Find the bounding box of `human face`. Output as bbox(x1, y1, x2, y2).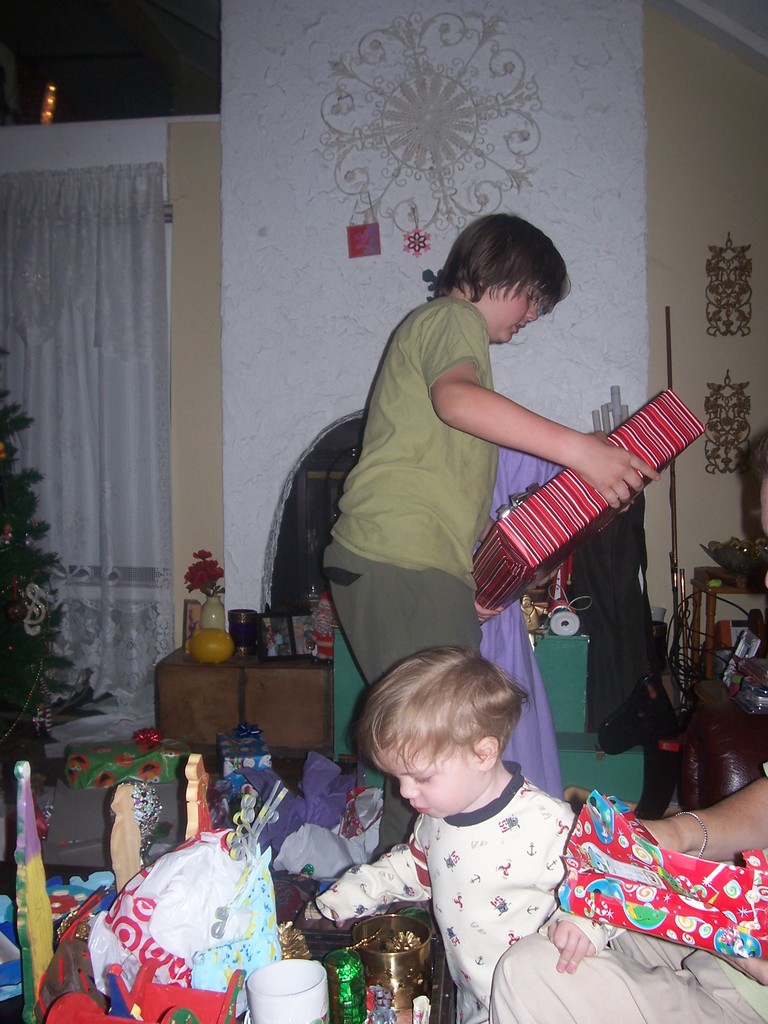
bbox(488, 288, 543, 341).
